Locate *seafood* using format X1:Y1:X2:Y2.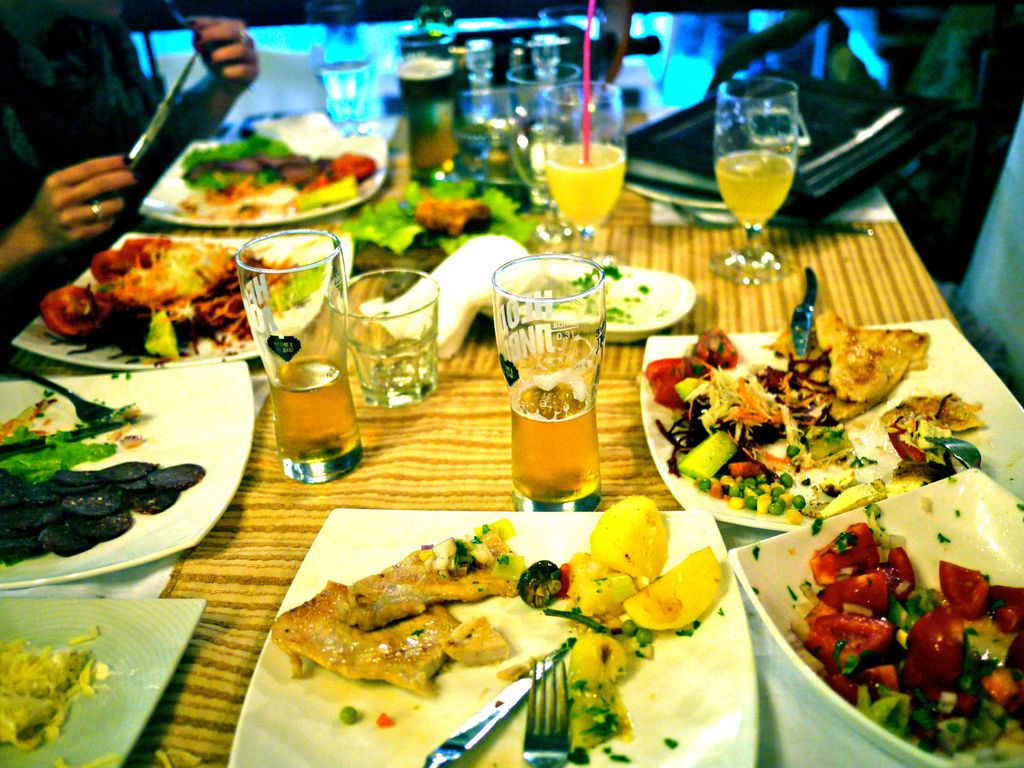
268:498:724:748.
